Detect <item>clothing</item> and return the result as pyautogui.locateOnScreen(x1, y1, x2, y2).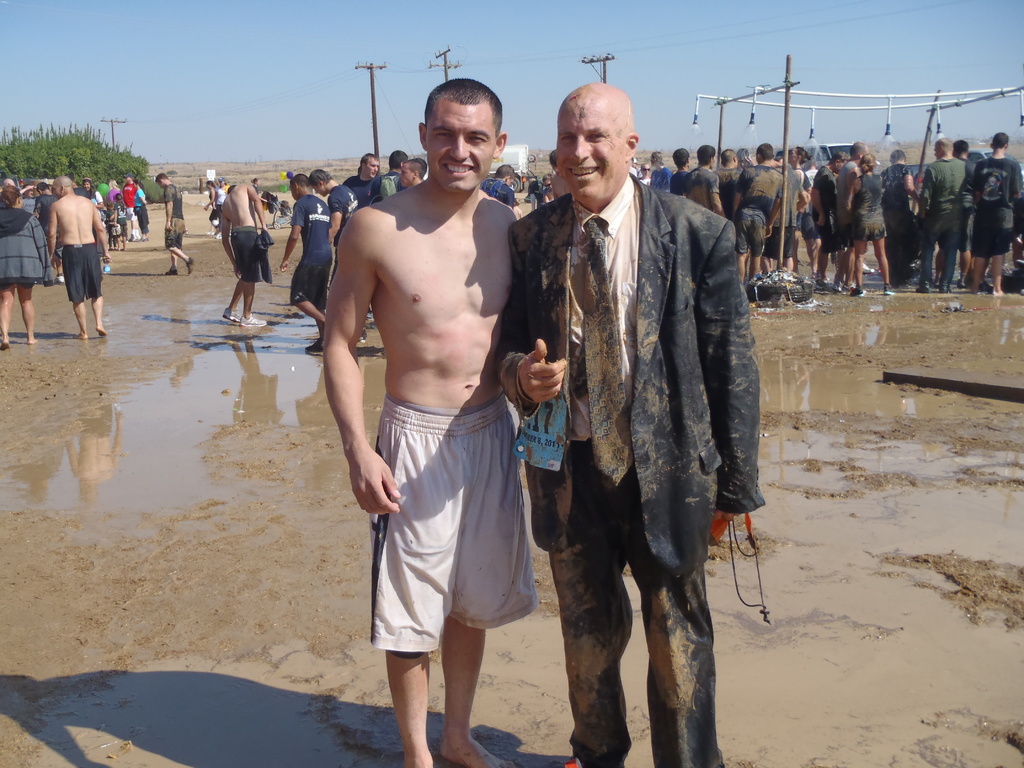
pyautogui.locateOnScreen(35, 188, 65, 244).
